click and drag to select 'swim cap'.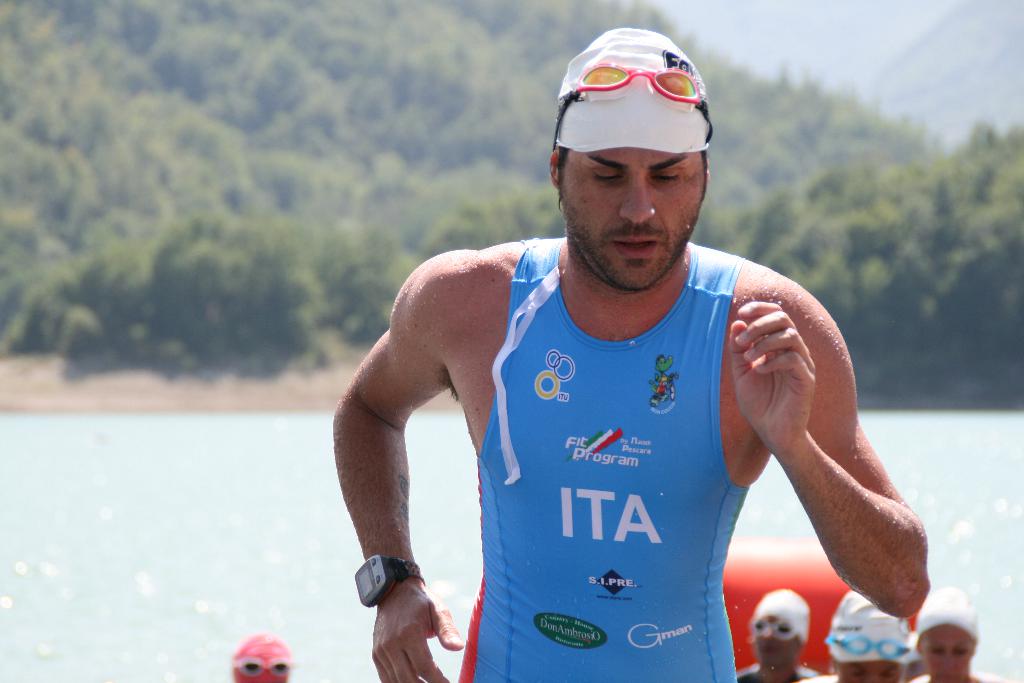
Selection: {"x1": 554, "y1": 25, "x2": 711, "y2": 153}.
